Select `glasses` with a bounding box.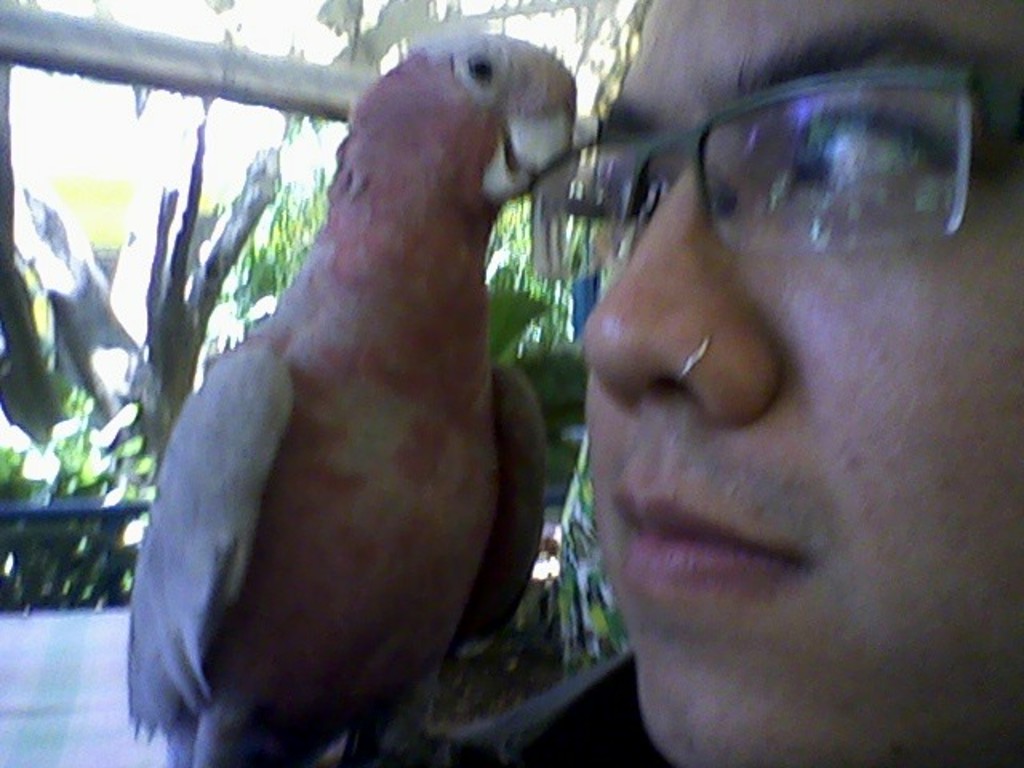
box(530, 56, 1022, 251).
